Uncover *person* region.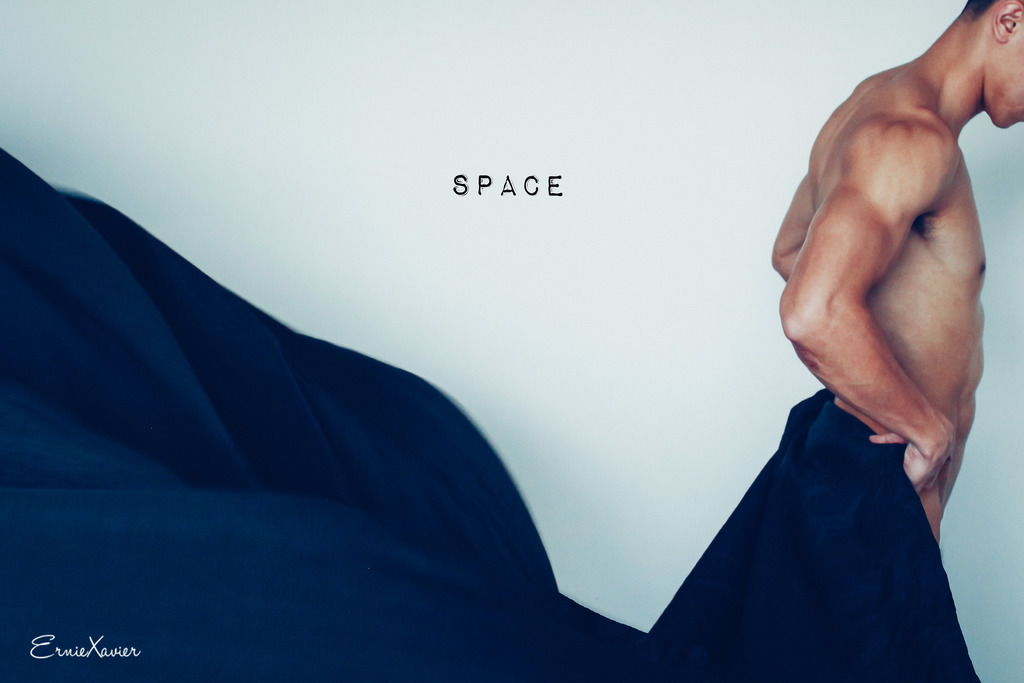
Uncovered: locate(753, 0, 1022, 562).
